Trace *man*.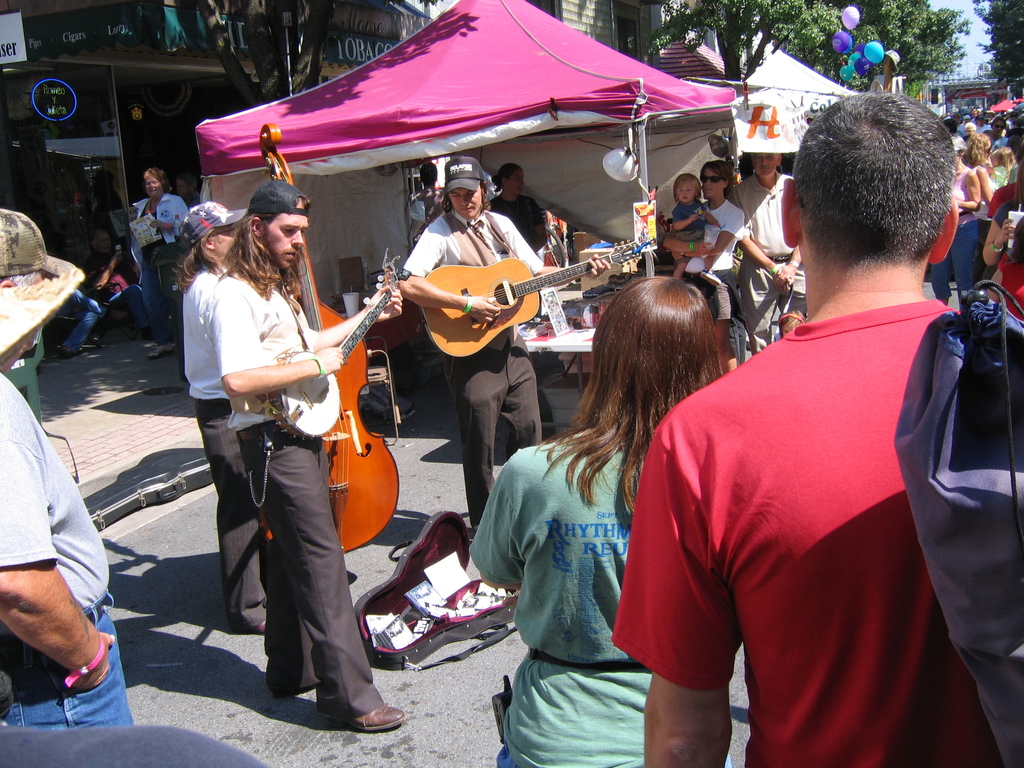
Traced to box(201, 177, 403, 728).
